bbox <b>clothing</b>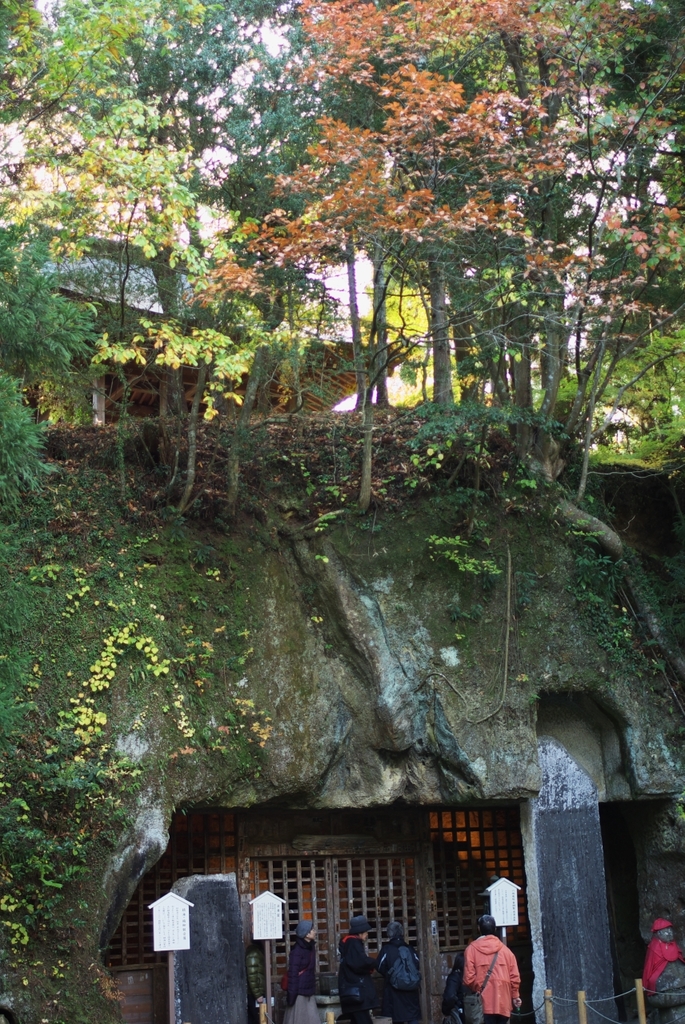
{"left": 370, "top": 937, "right": 421, "bottom": 1023}
